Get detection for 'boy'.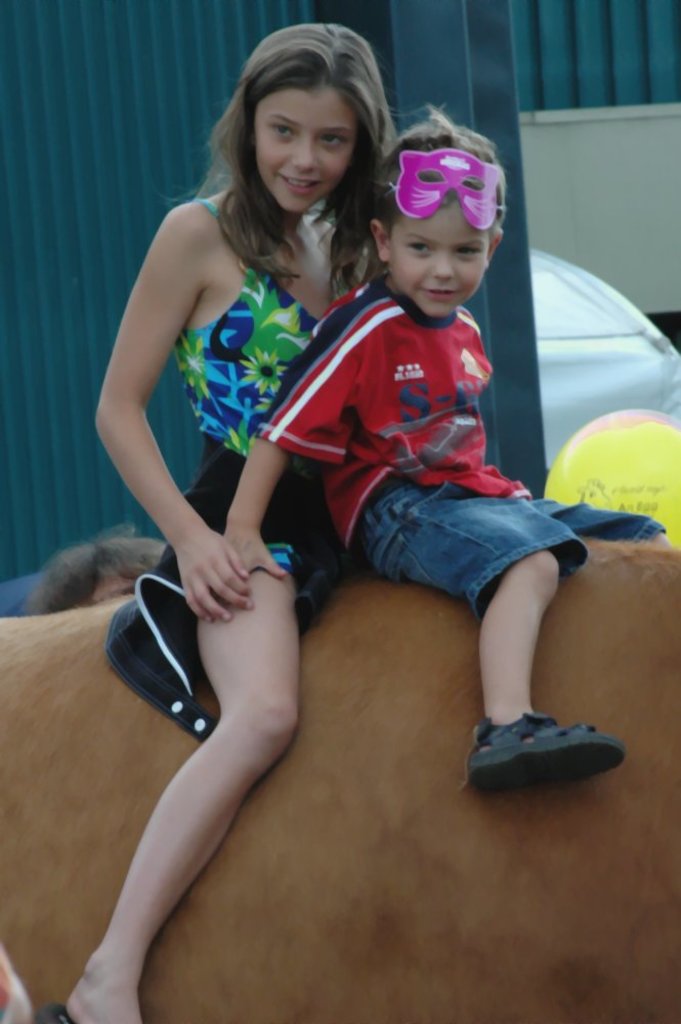
Detection: {"left": 259, "top": 118, "right": 592, "bottom": 767}.
